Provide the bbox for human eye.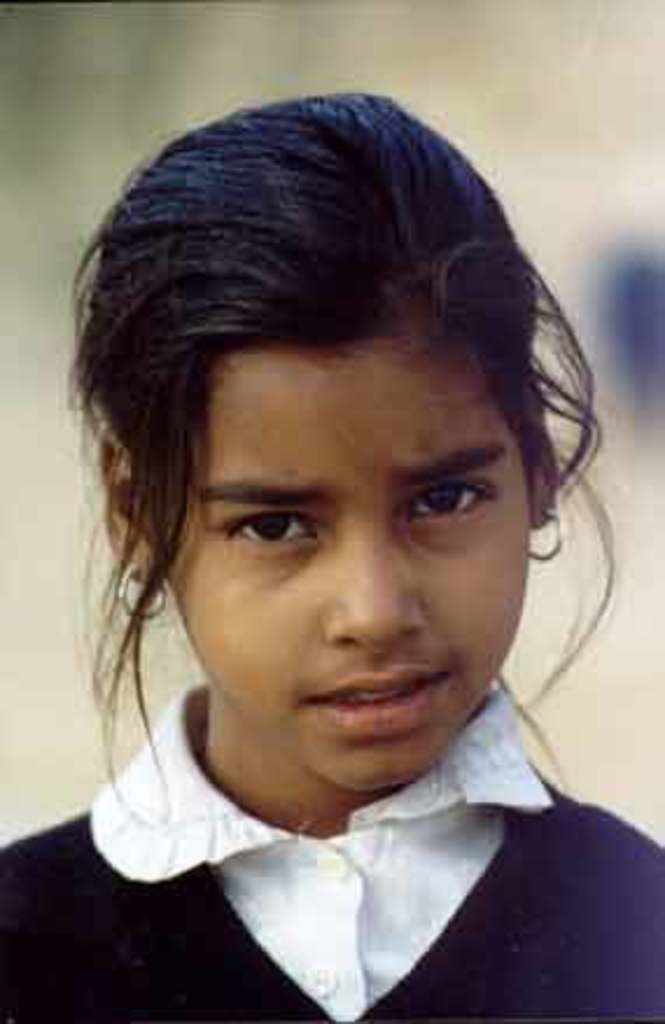
bbox(401, 464, 502, 522).
